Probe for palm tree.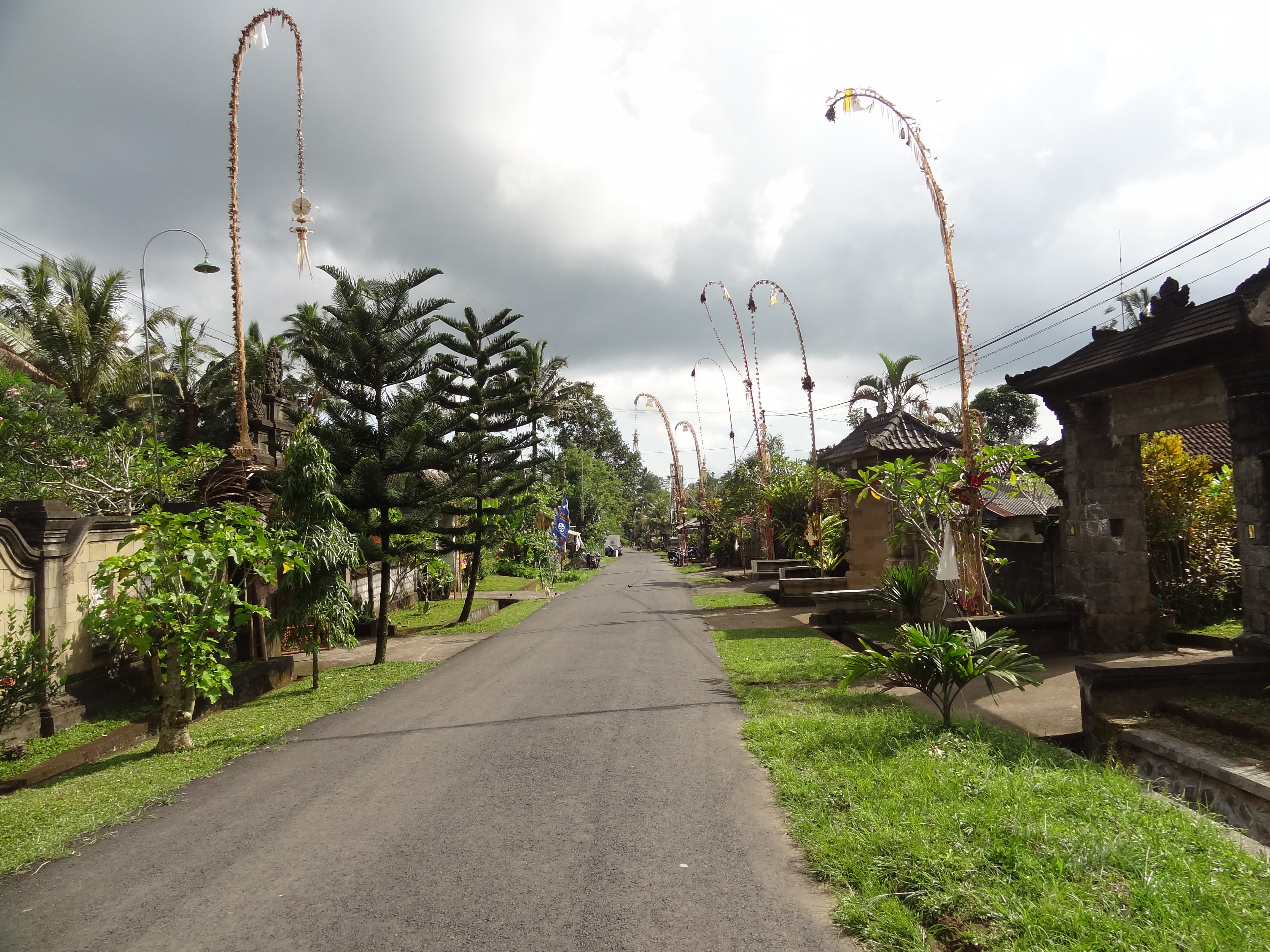
Probe result: detection(0, 72, 36, 110).
